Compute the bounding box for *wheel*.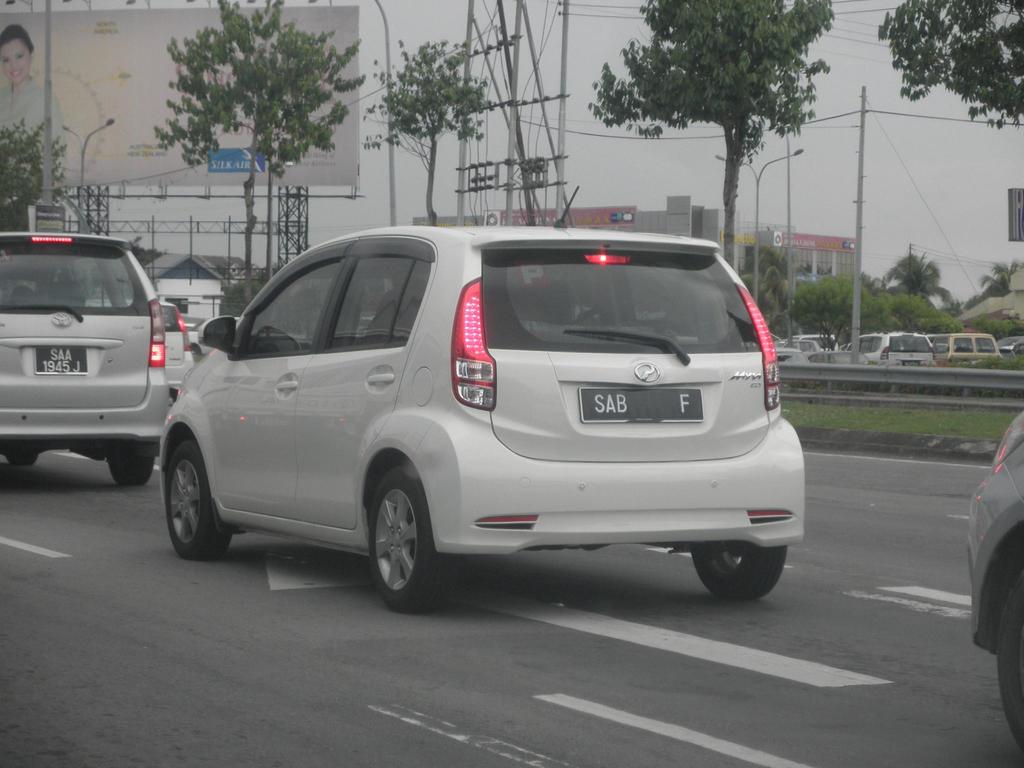
(left=994, top=569, right=1023, bottom=751).
